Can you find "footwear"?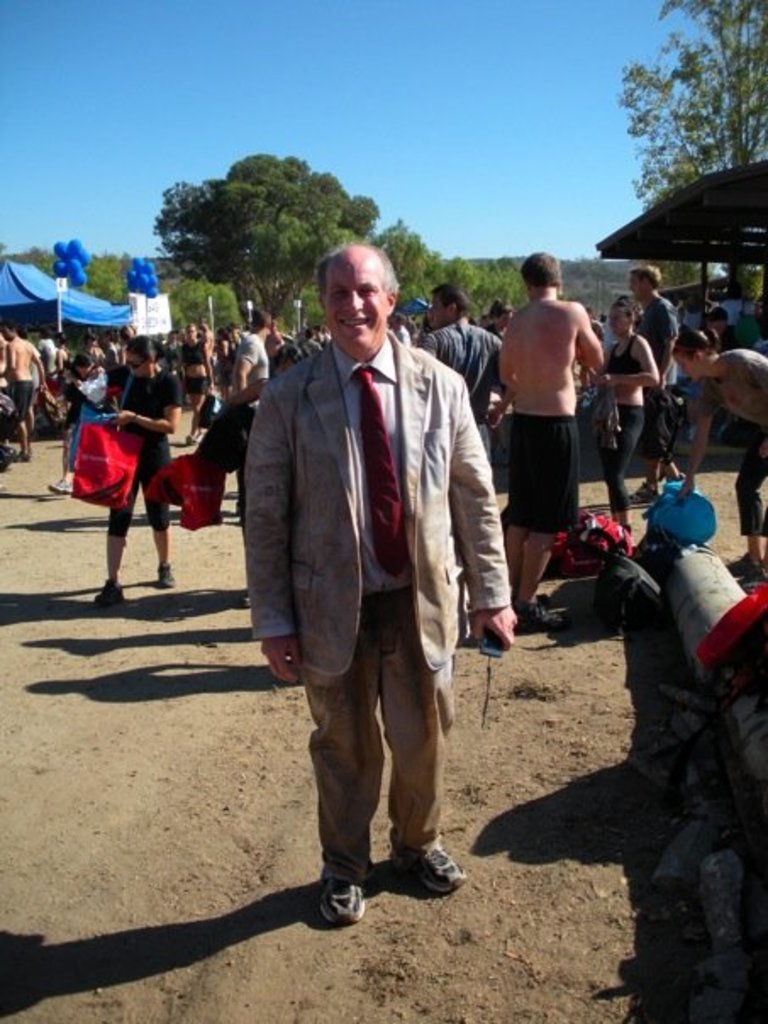
Yes, bounding box: bbox(49, 481, 68, 492).
